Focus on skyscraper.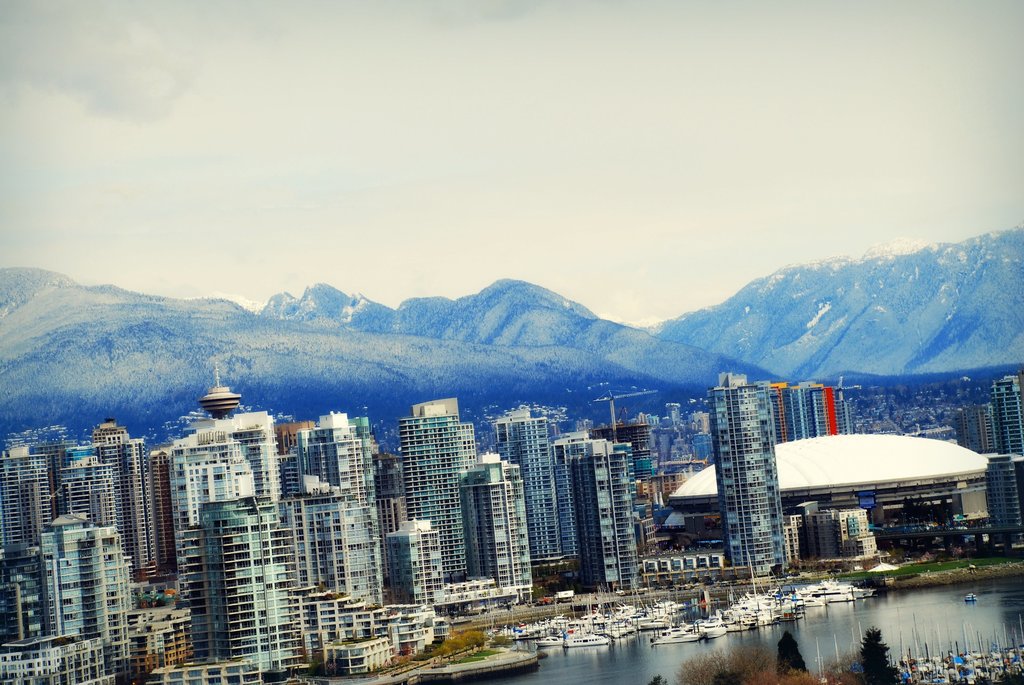
Focused at pyautogui.locateOnScreen(89, 420, 163, 579).
